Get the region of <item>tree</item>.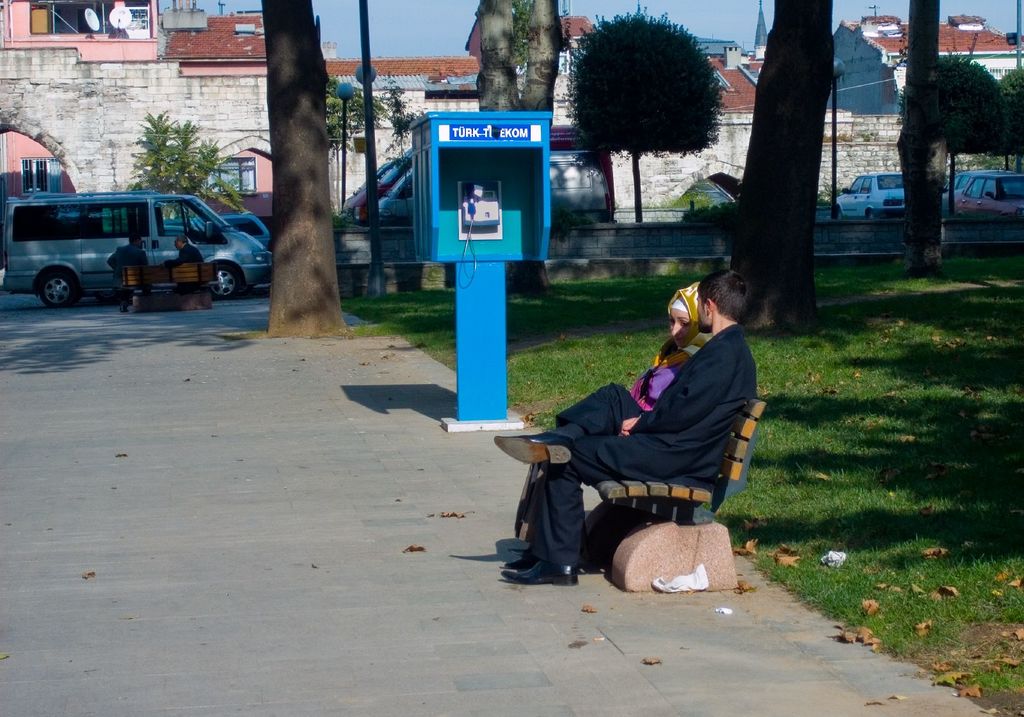
box(902, 0, 950, 276).
